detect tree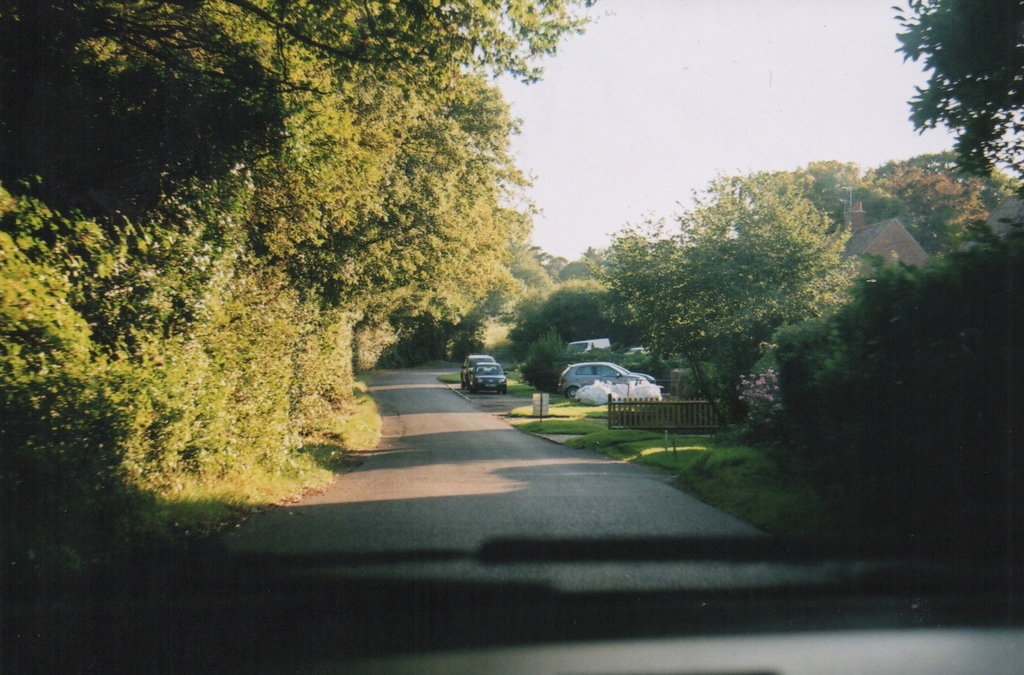
pyautogui.locateOnScreen(886, 0, 1023, 184)
